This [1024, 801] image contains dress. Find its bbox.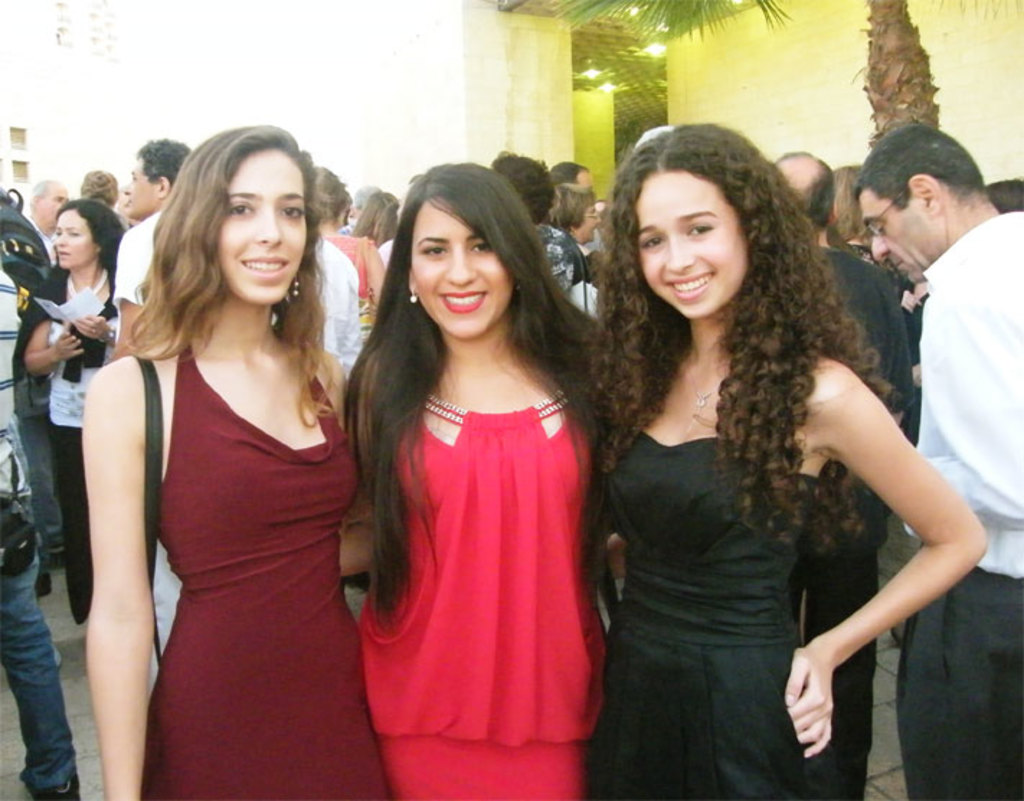
detection(350, 303, 599, 753).
